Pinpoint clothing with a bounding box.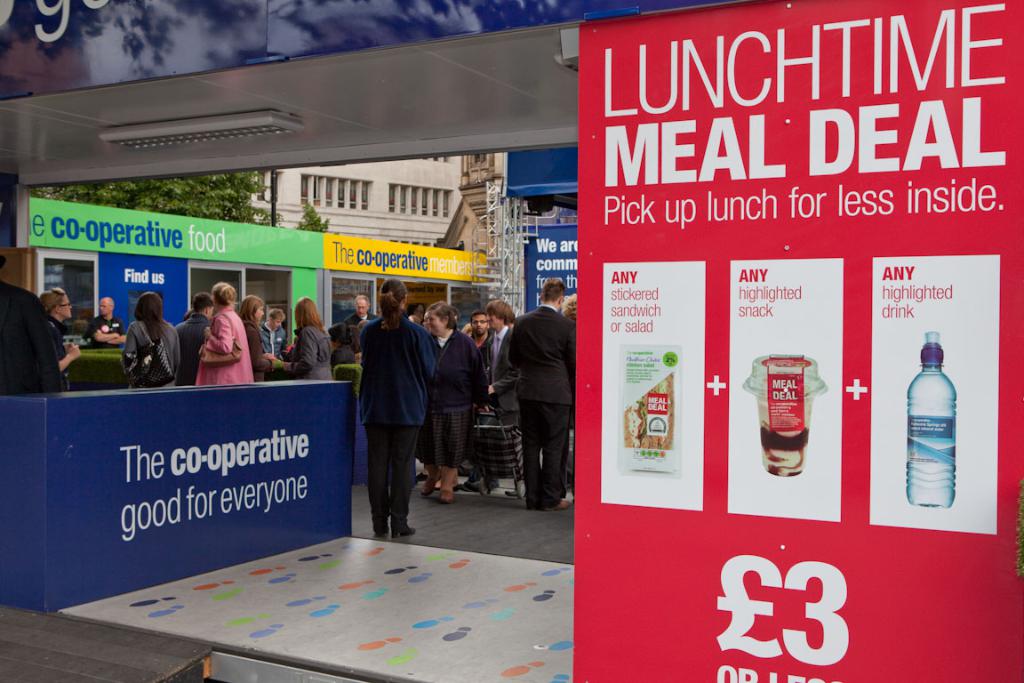
x1=267, y1=330, x2=288, y2=374.
